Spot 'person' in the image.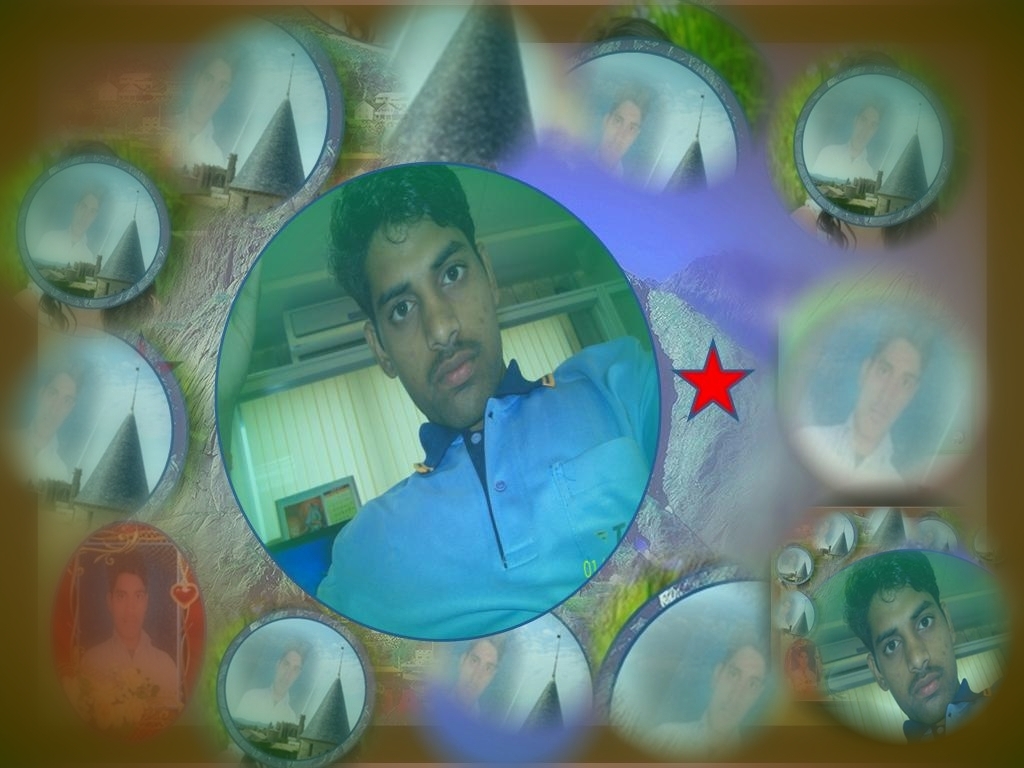
'person' found at left=847, top=554, right=973, bottom=738.
